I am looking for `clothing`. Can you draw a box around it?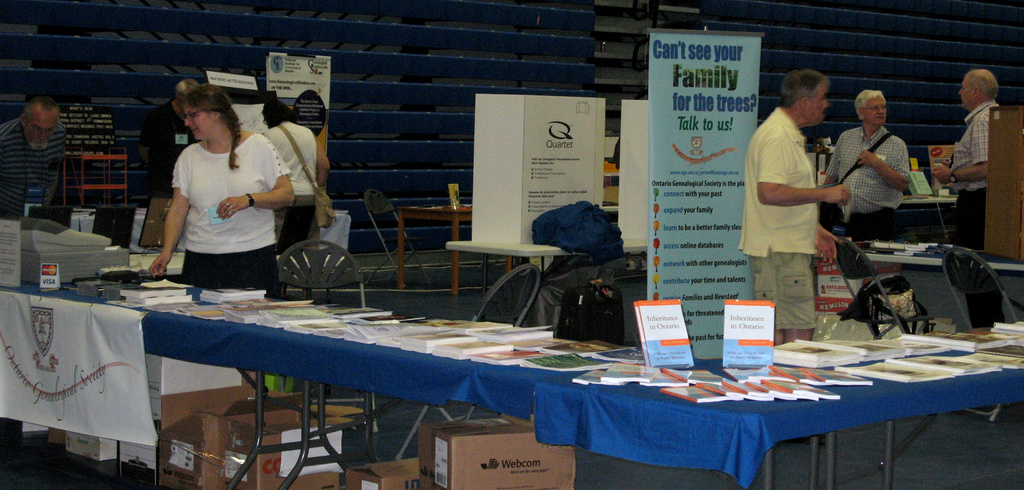
Sure, the bounding box is [945, 99, 1002, 247].
